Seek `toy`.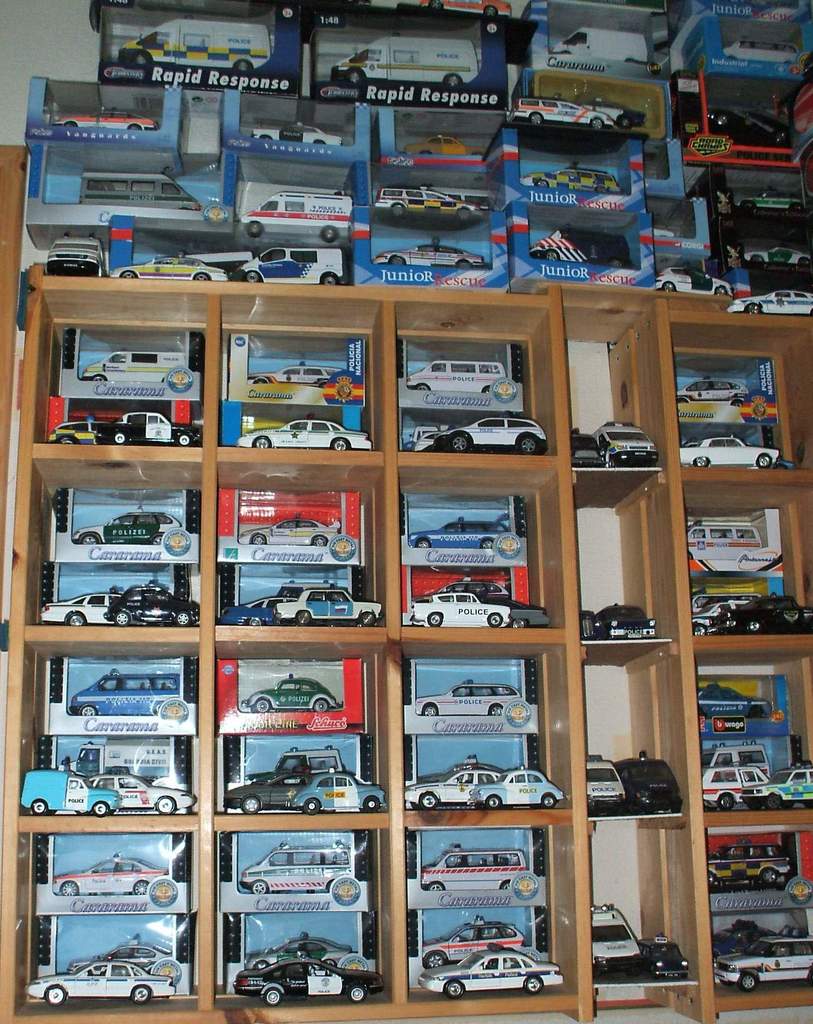
408 590 508 628.
